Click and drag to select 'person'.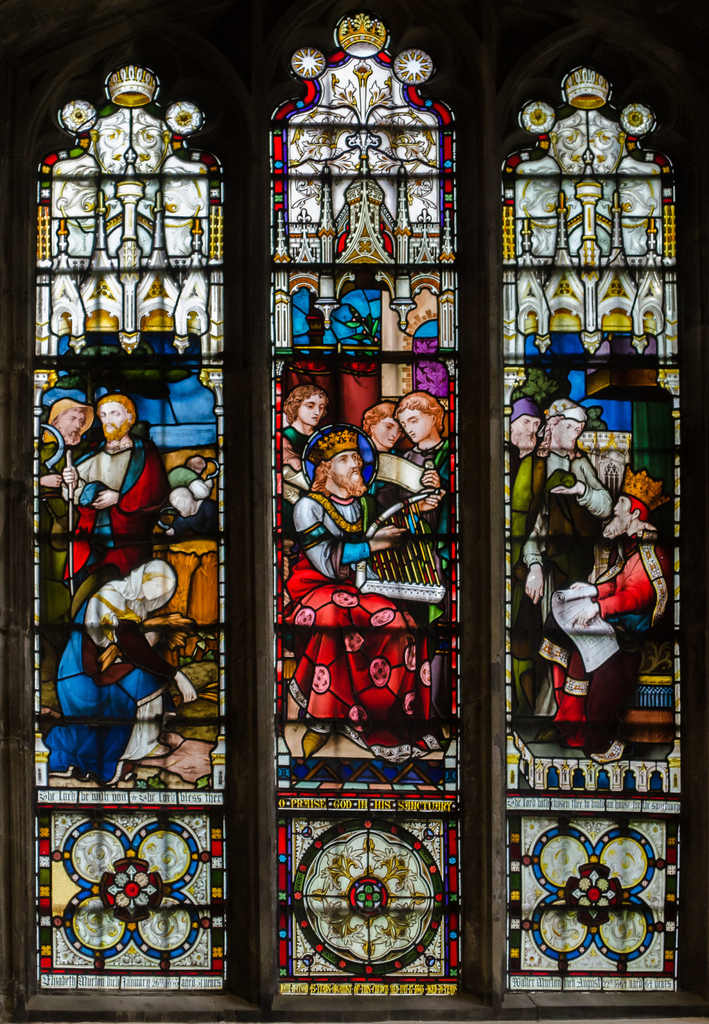
Selection: <bbox>280, 430, 431, 752</bbox>.
